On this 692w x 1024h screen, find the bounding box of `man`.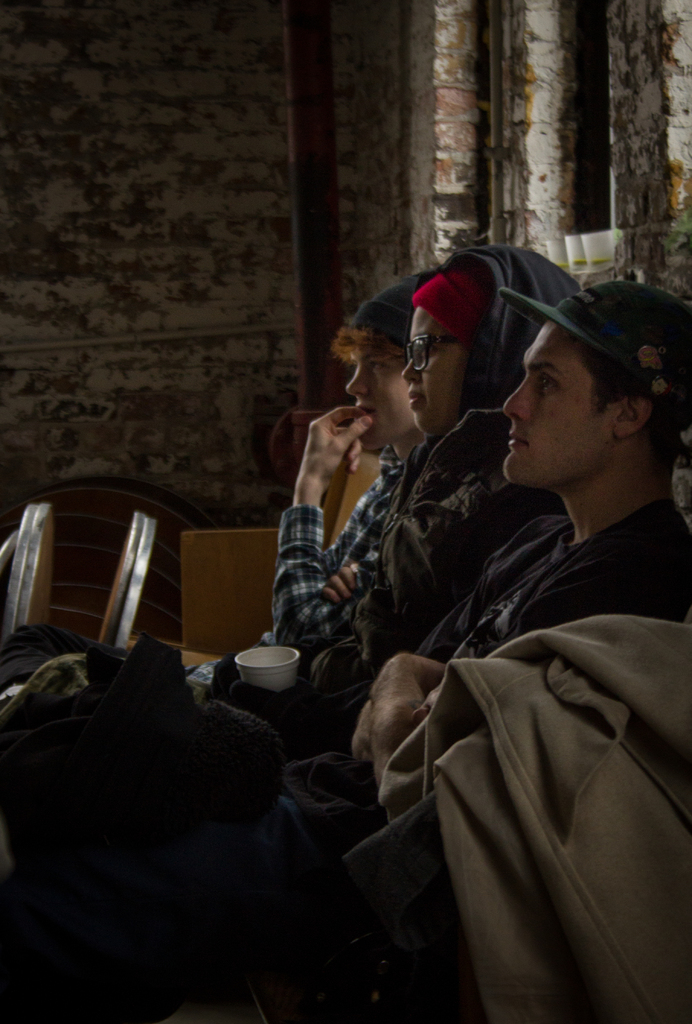
Bounding box: l=0, t=273, r=419, b=804.
